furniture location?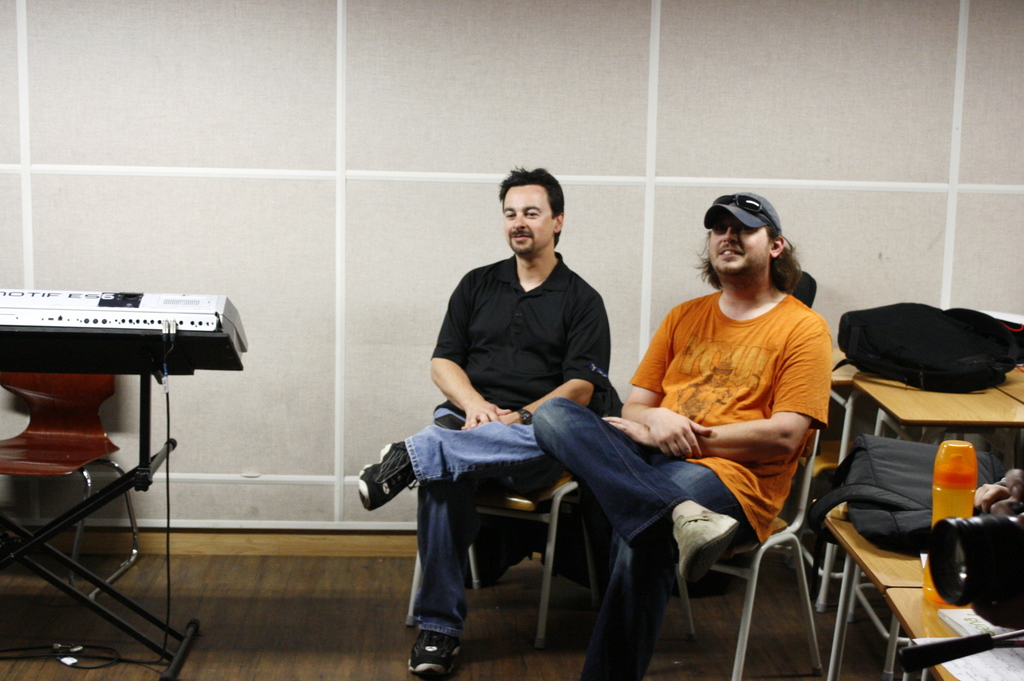
x1=999, y1=362, x2=1020, y2=476
